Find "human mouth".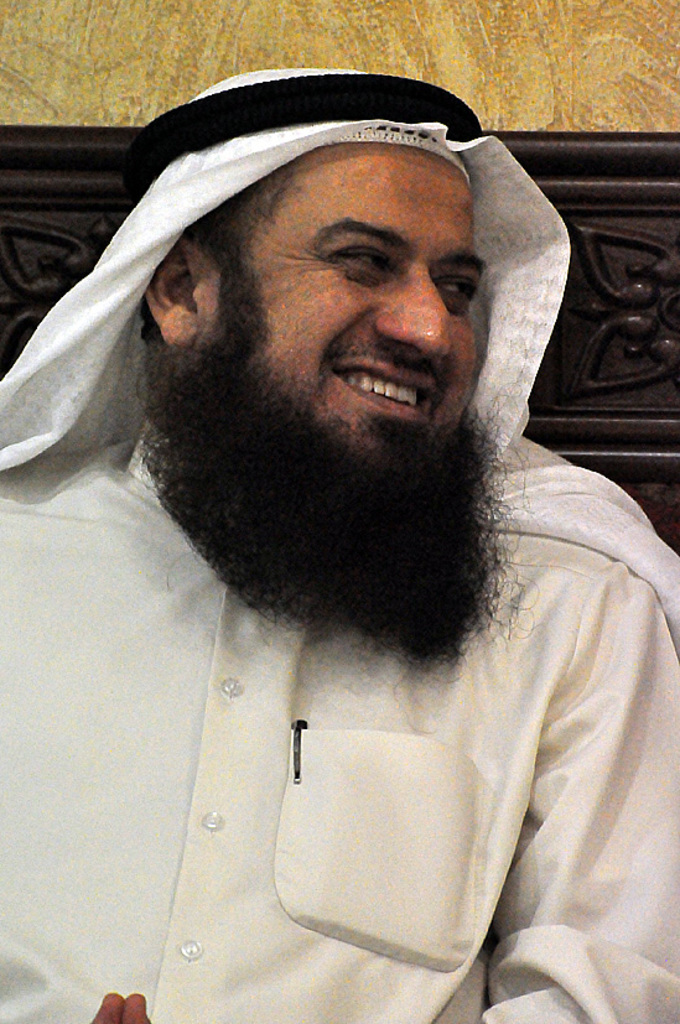
(x1=329, y1=359, x2=456, y2=422).
